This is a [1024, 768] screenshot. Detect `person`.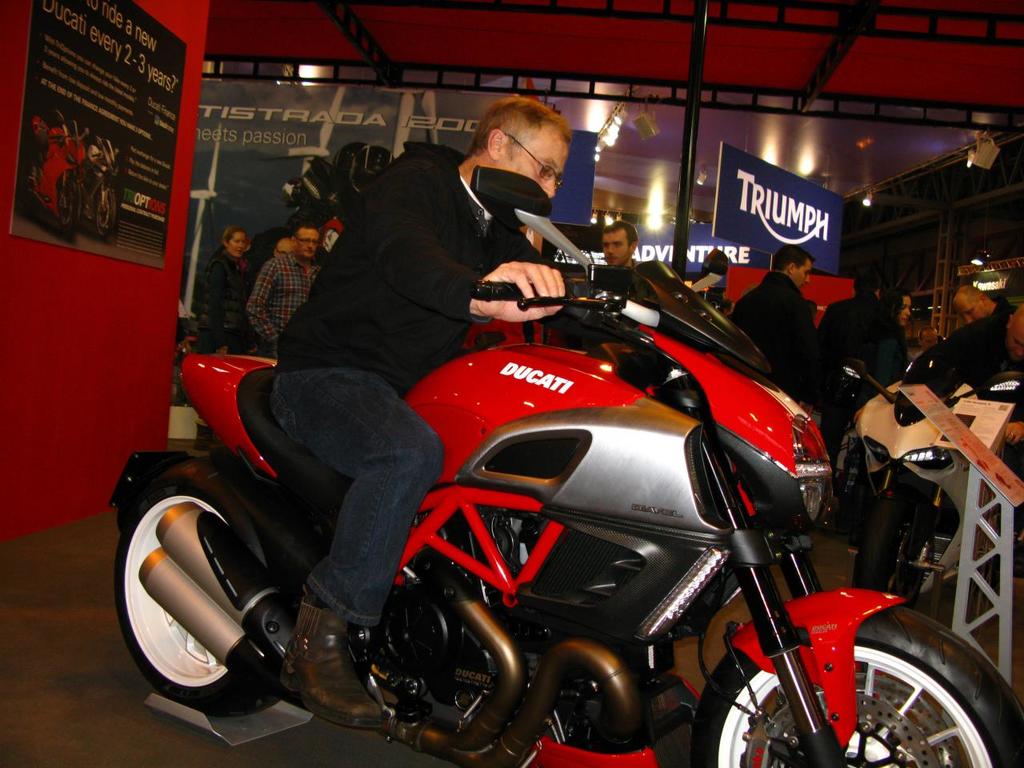
[950, 282, 1023, 378].
